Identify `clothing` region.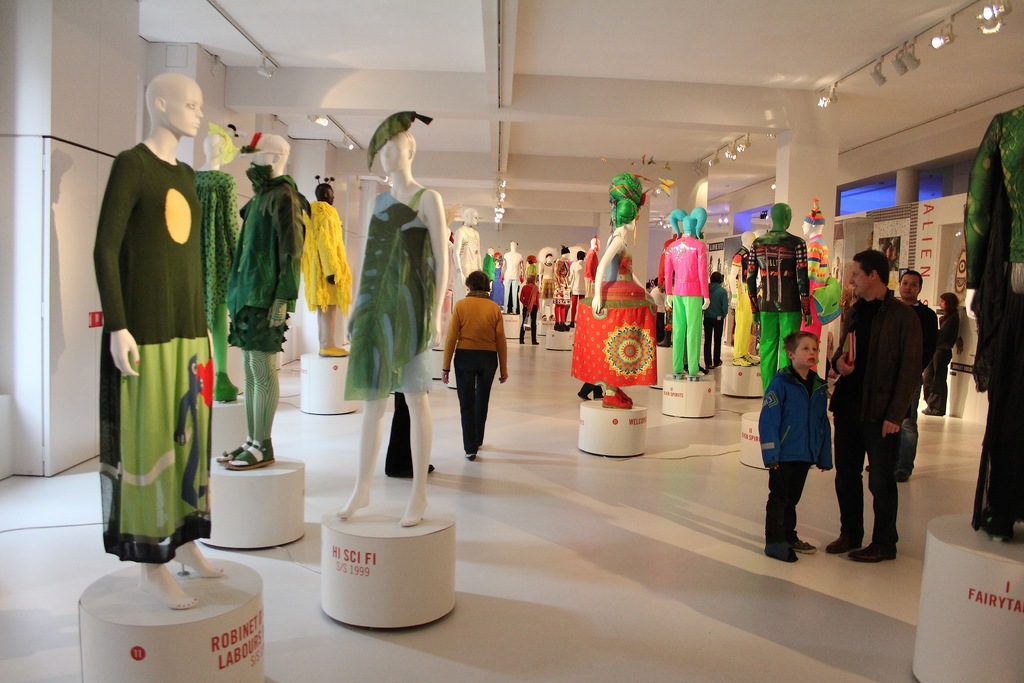
Region: Rect(97, 143, 216, 566).
